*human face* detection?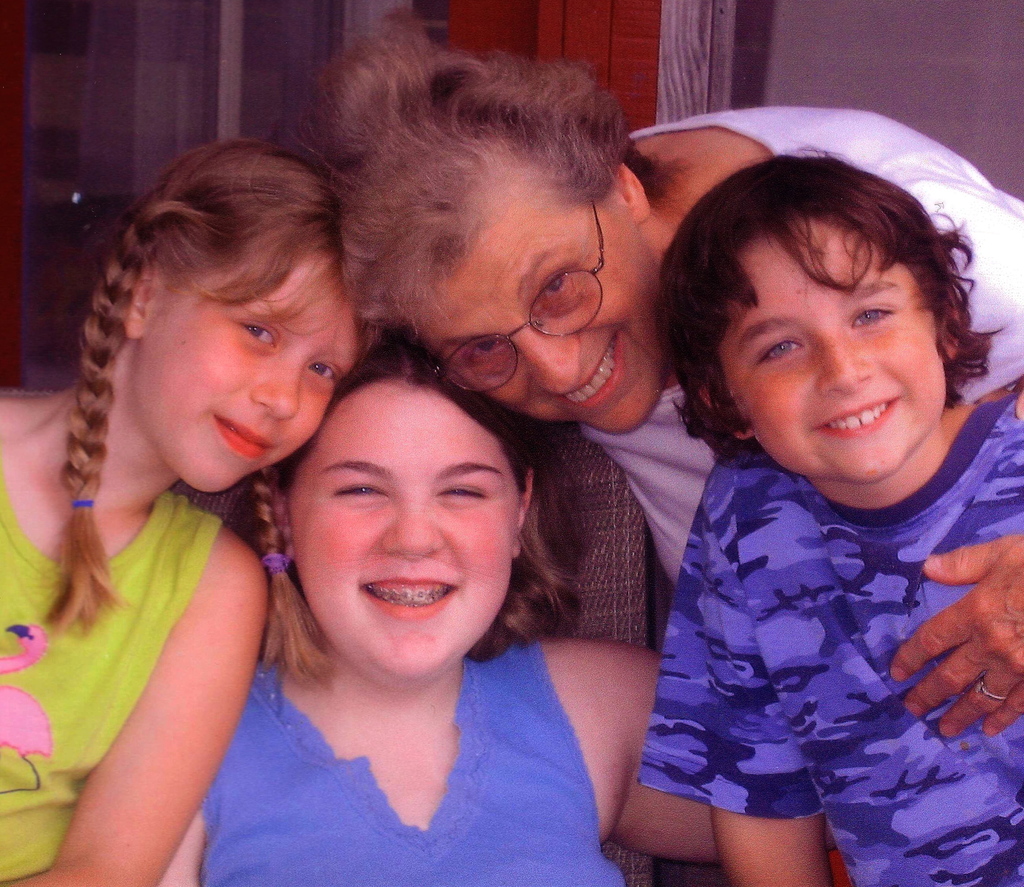
[140,249,359,491]
